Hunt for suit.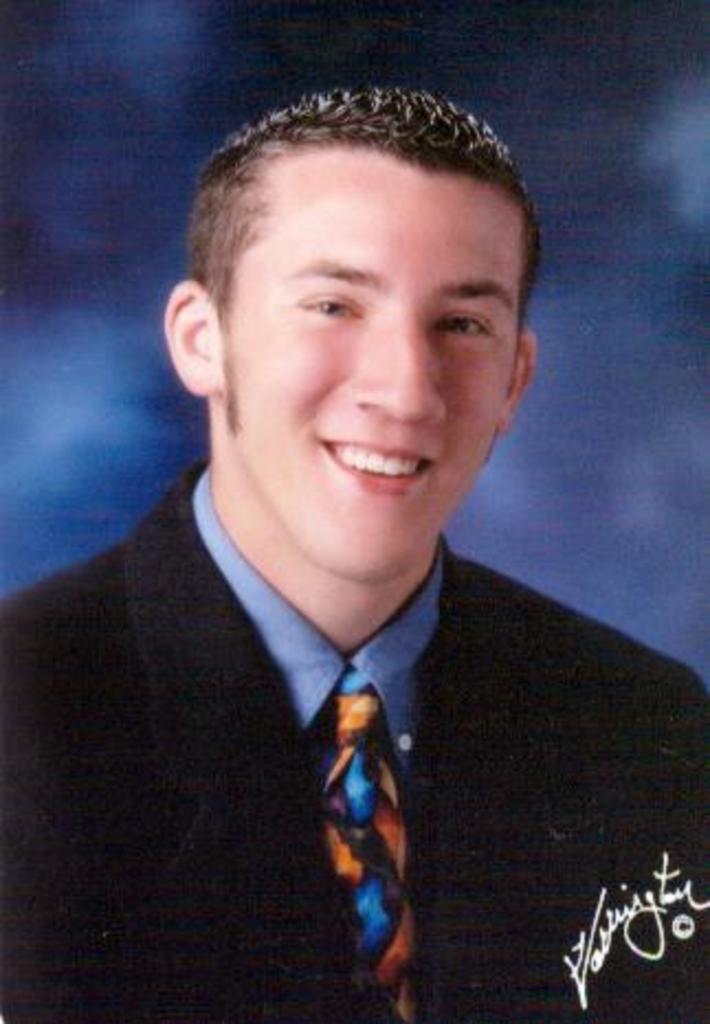
Hunted down at {"x1": 0, "y1": 461, "x2": 708, "y2": 1022}.
